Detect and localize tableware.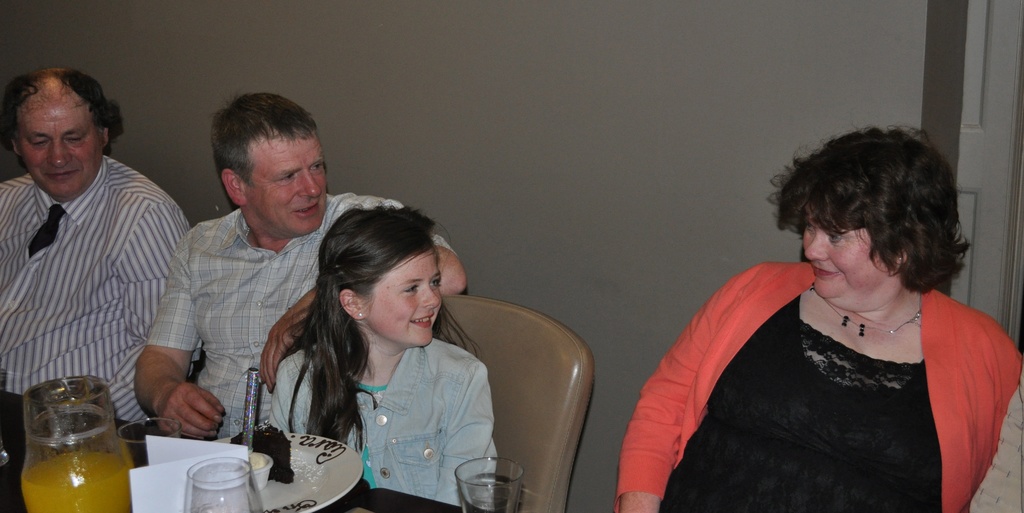
Localized at box(230, 434, 358, 501).
